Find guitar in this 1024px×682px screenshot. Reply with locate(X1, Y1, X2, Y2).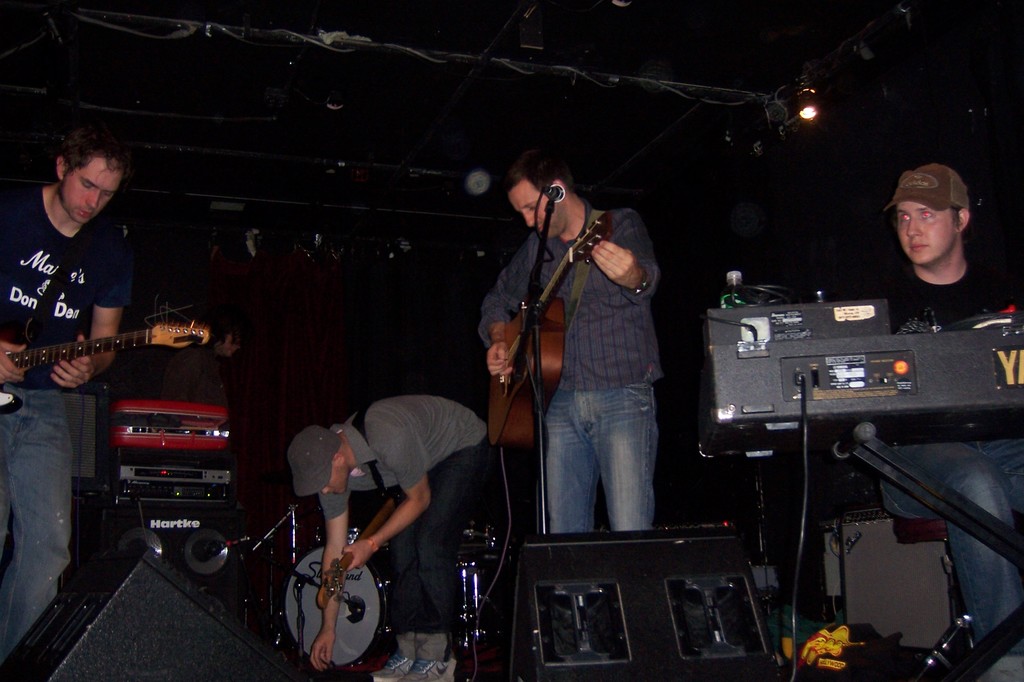
locate(0, 319, 212, 417).
